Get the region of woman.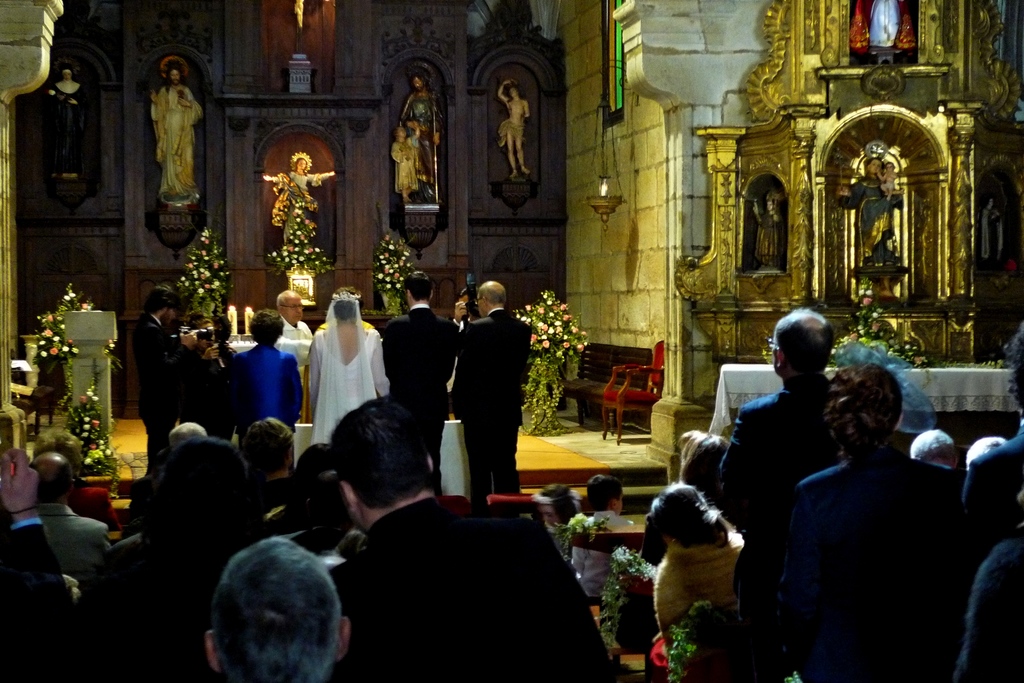
crop(230, 305, 312, 458).
